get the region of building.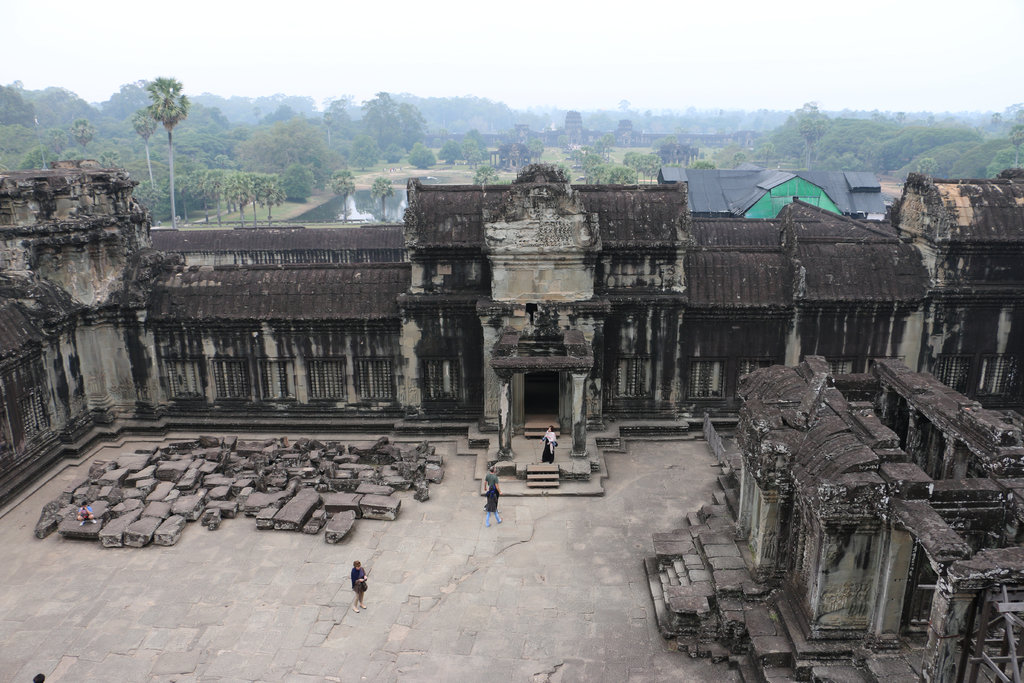
box=[657, 165, 886, 225].
